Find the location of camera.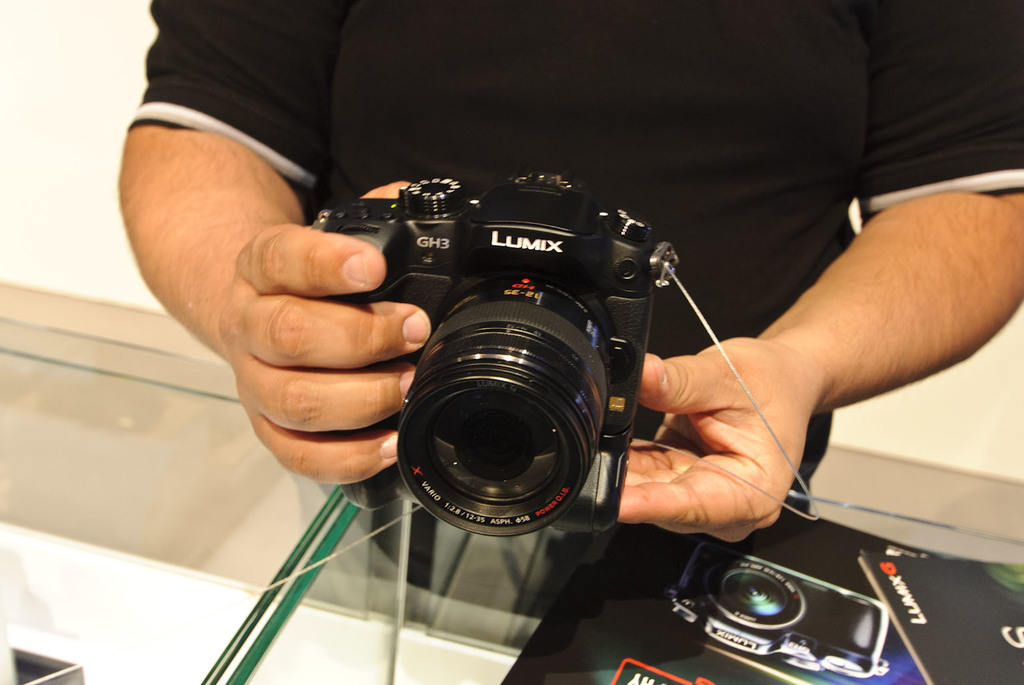
Location: bbox=(318, 166, 679, 539).
